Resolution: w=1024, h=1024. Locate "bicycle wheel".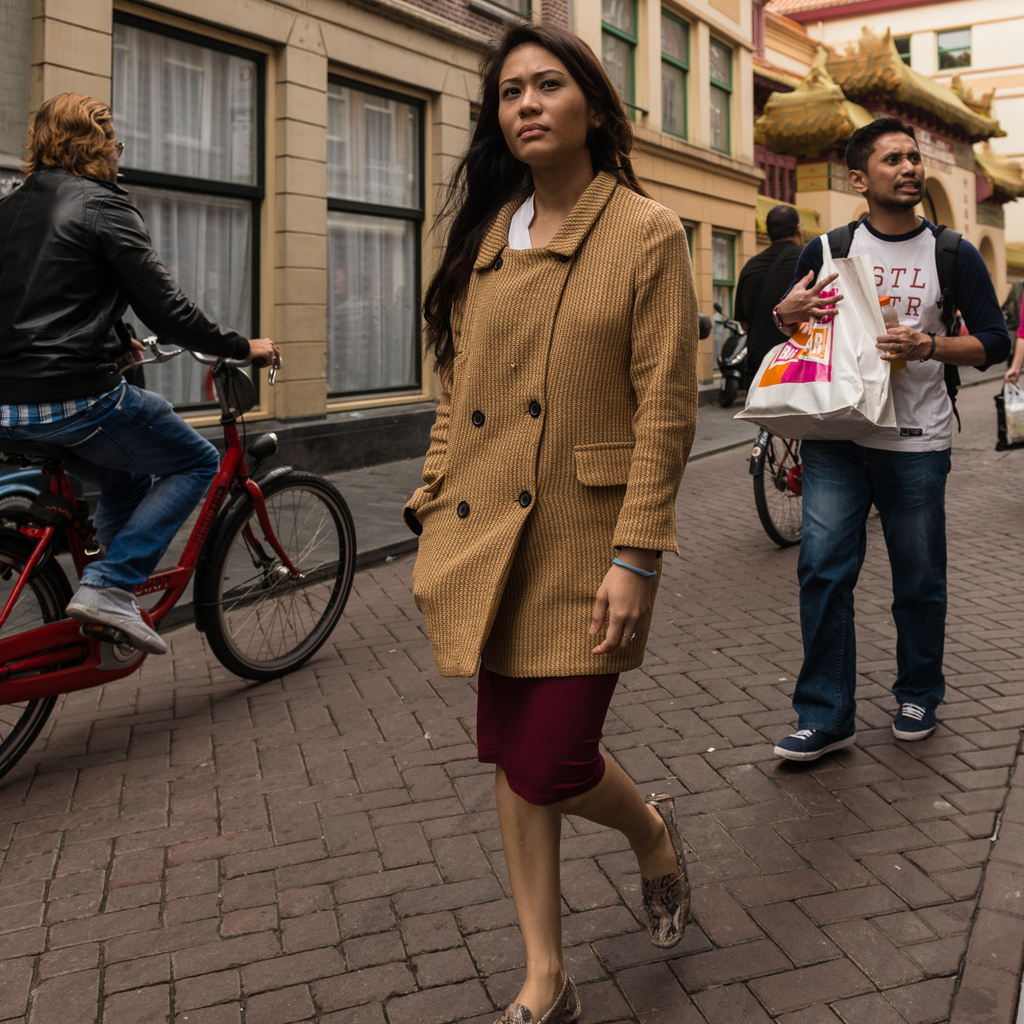
0, 538, 72, 780.
